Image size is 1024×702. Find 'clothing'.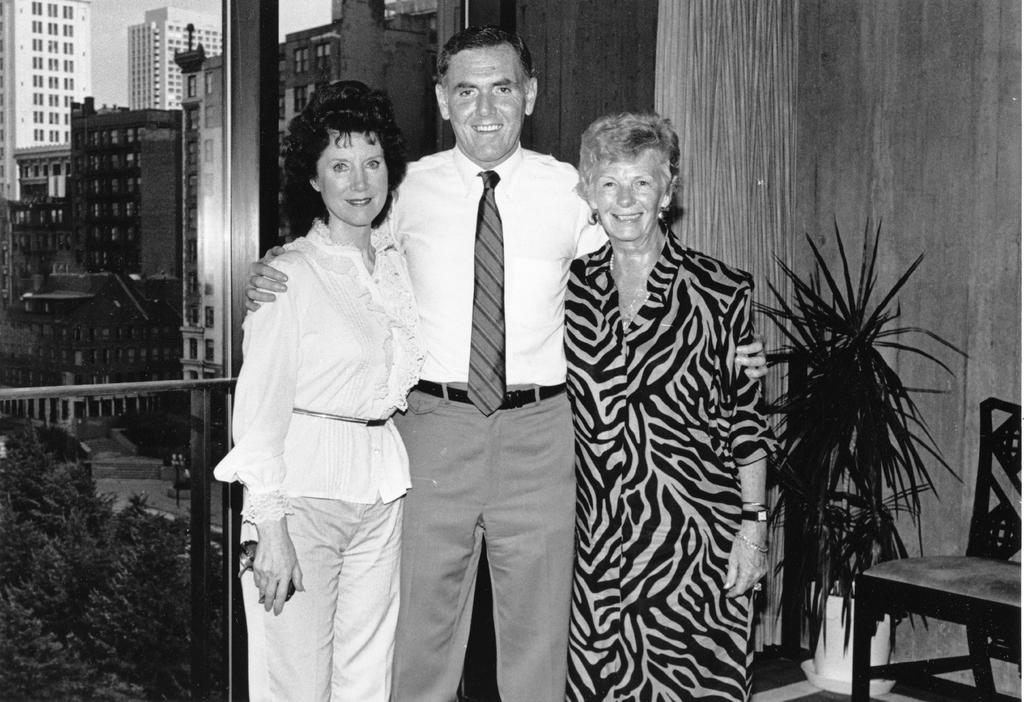
211:213:429:701.
